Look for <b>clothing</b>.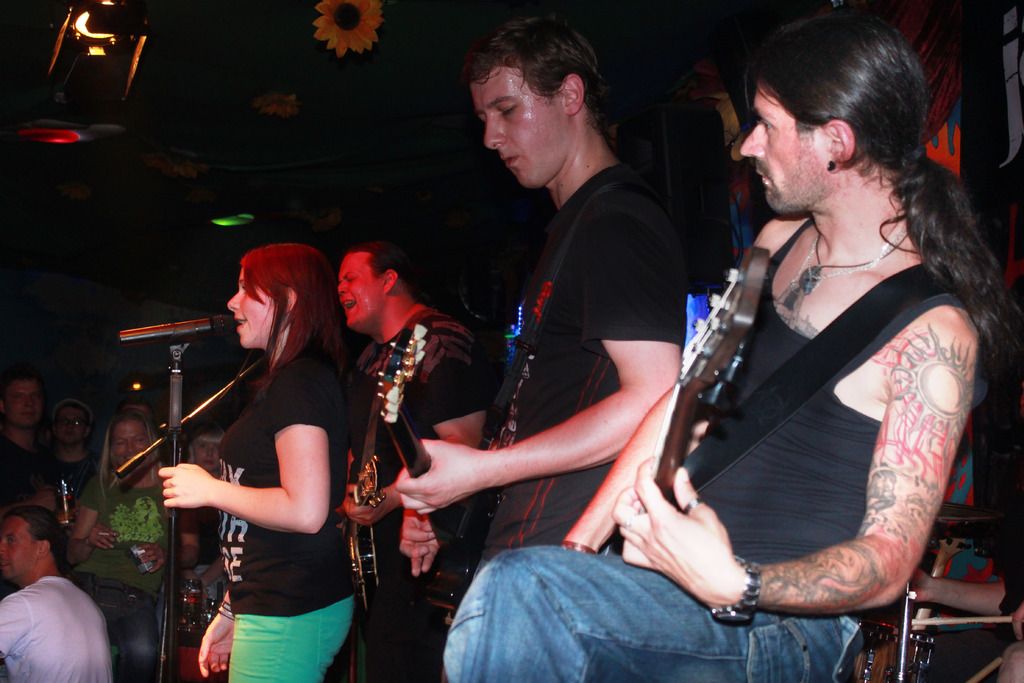
Found: <bbox>422, 169, 694, 680</bbox>.
